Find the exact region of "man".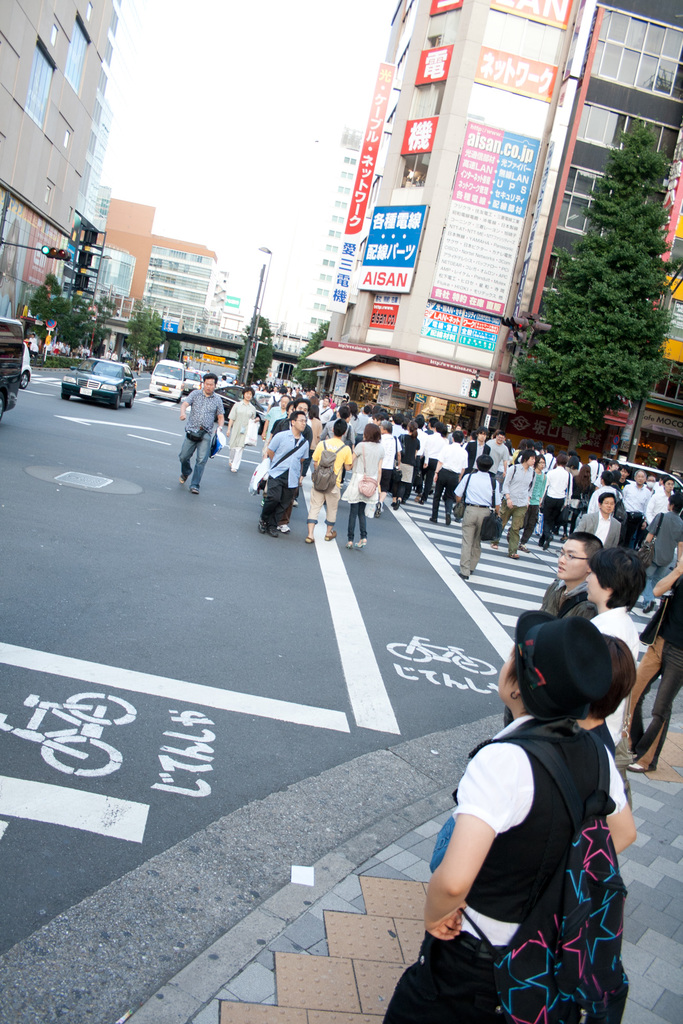
Exact region: l=648, t=477, r=681, b=519.
